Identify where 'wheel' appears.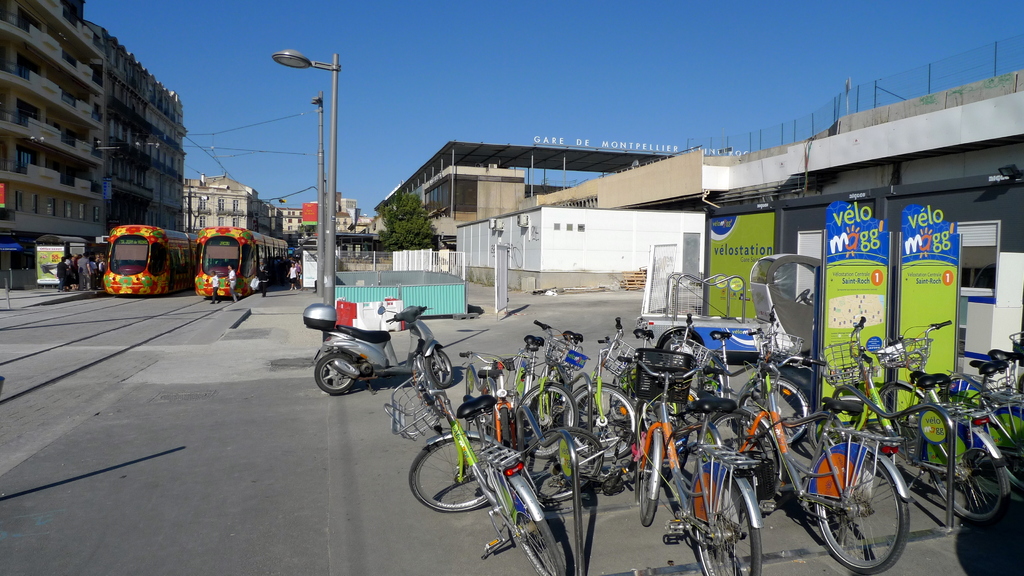
Appears at left=517, top=383, right=582, bottom=460.
